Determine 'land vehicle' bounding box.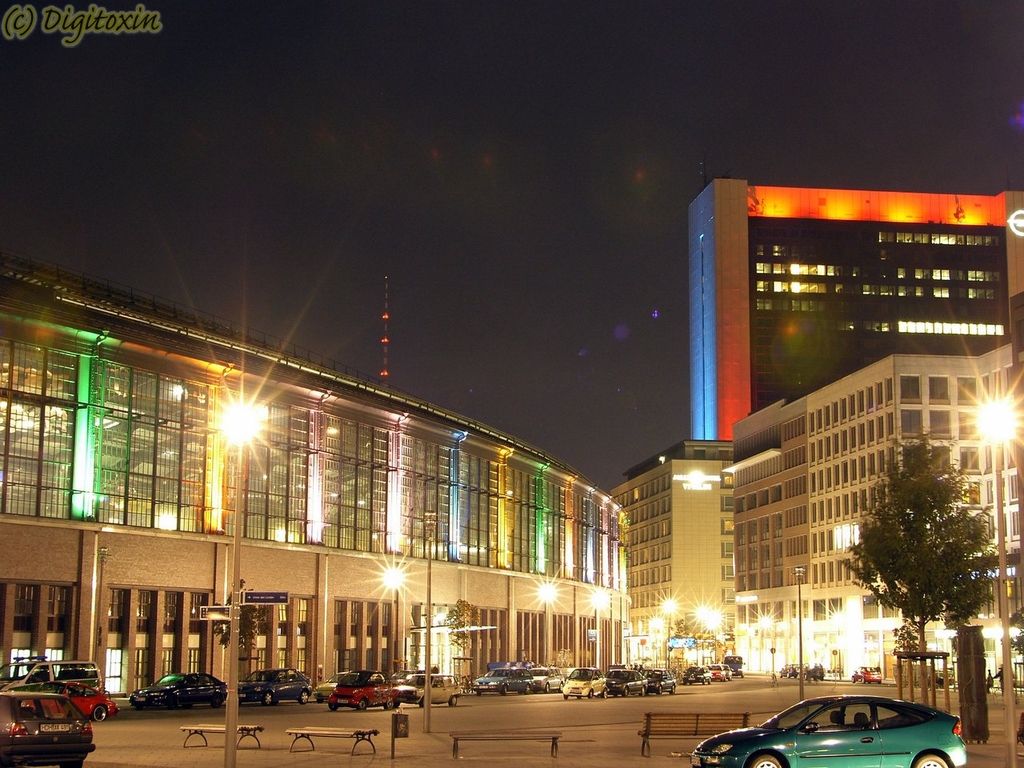
Determined: [x1=312, y1=668, x2=346, y2=700].
